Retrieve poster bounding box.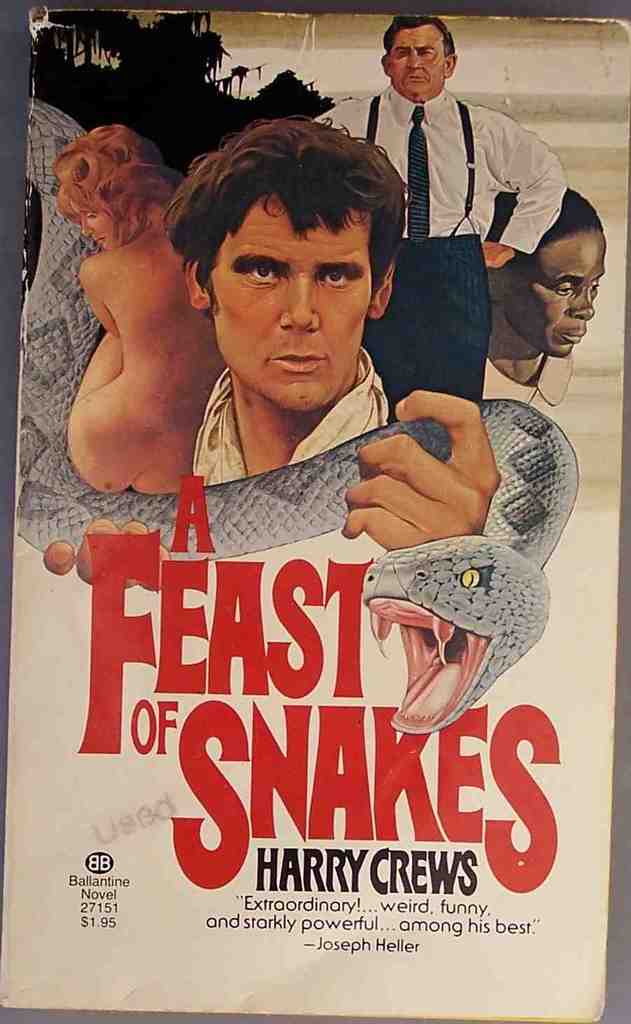
Bounding box: [x1=0, y1=0, x2=630, y2=1023].
